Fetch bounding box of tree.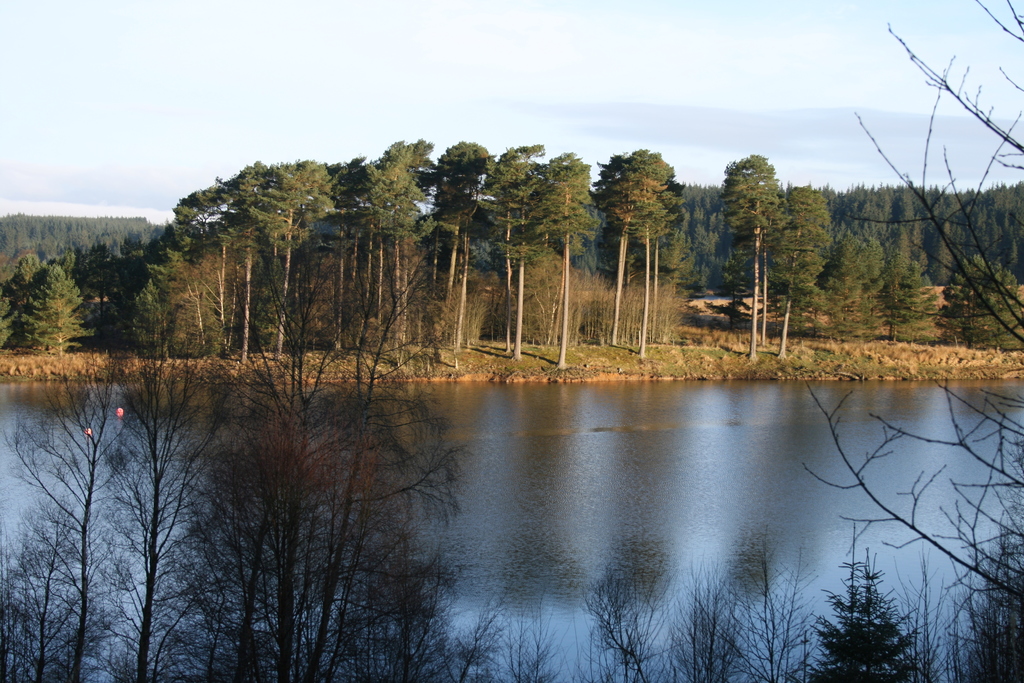
Bbox: 16, 261, 95, 355.
